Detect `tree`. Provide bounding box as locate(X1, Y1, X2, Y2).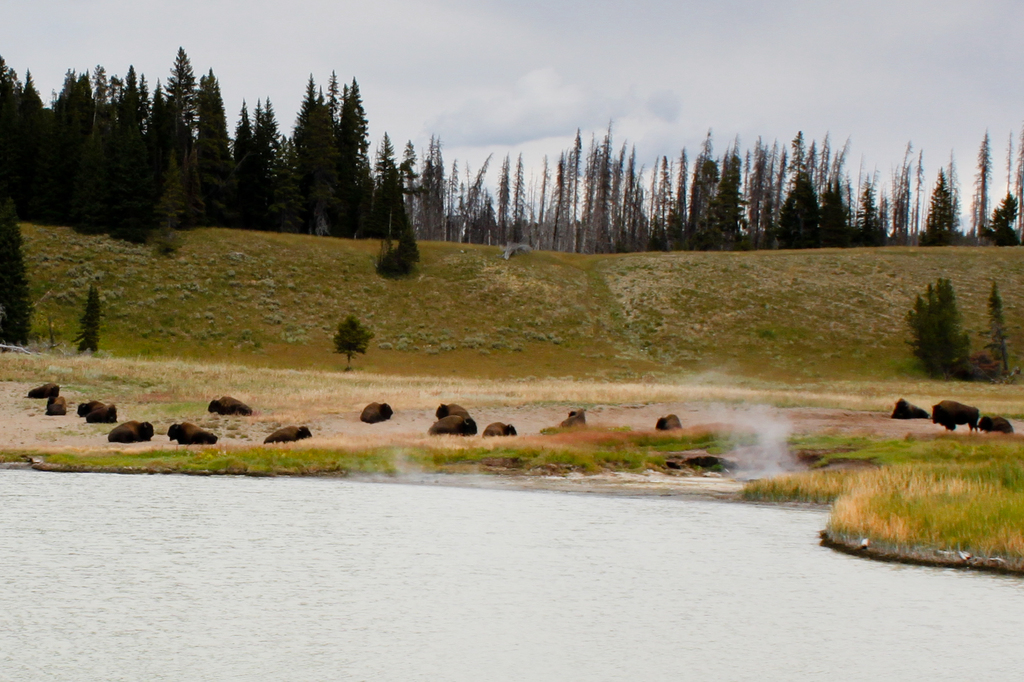
locate(330, 309, 372, 367).
